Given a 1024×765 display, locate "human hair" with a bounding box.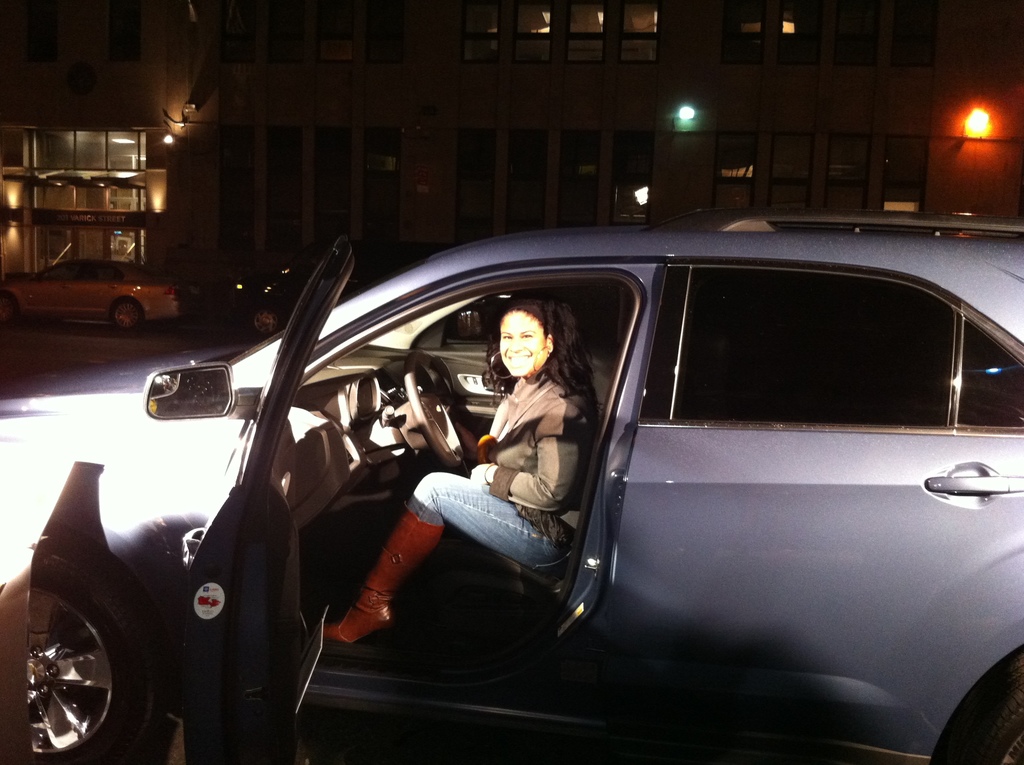
Located: <bbox>487, 296, 605, 419</bbox>.
